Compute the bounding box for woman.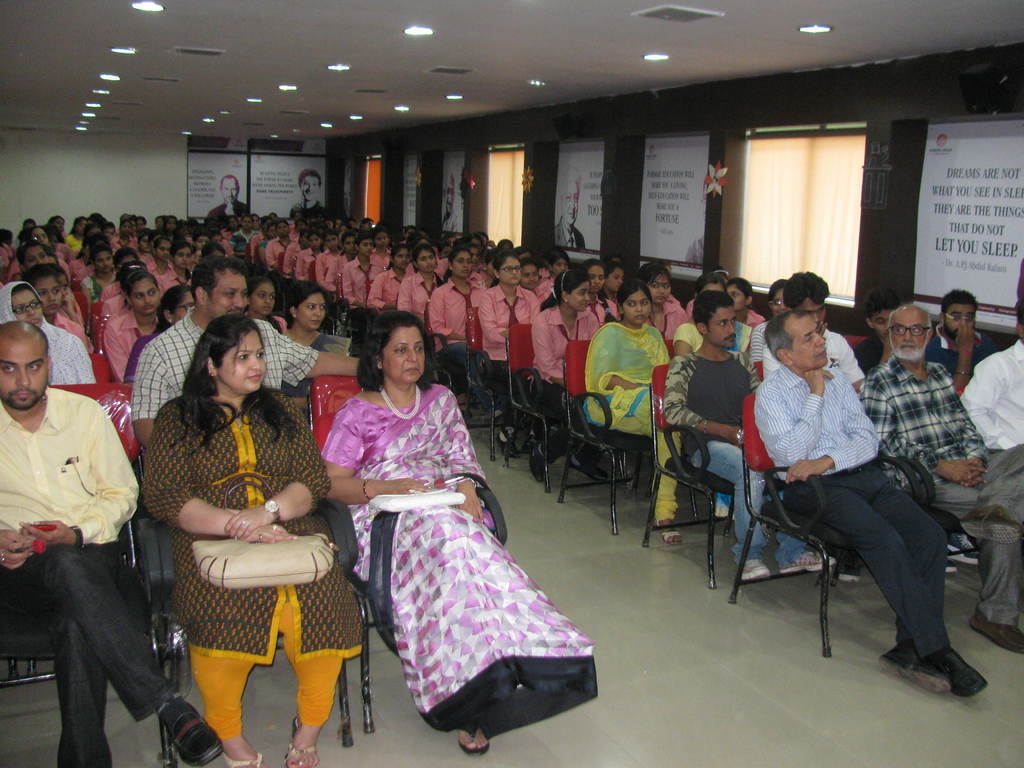
region(294, 218, 312, 243).
